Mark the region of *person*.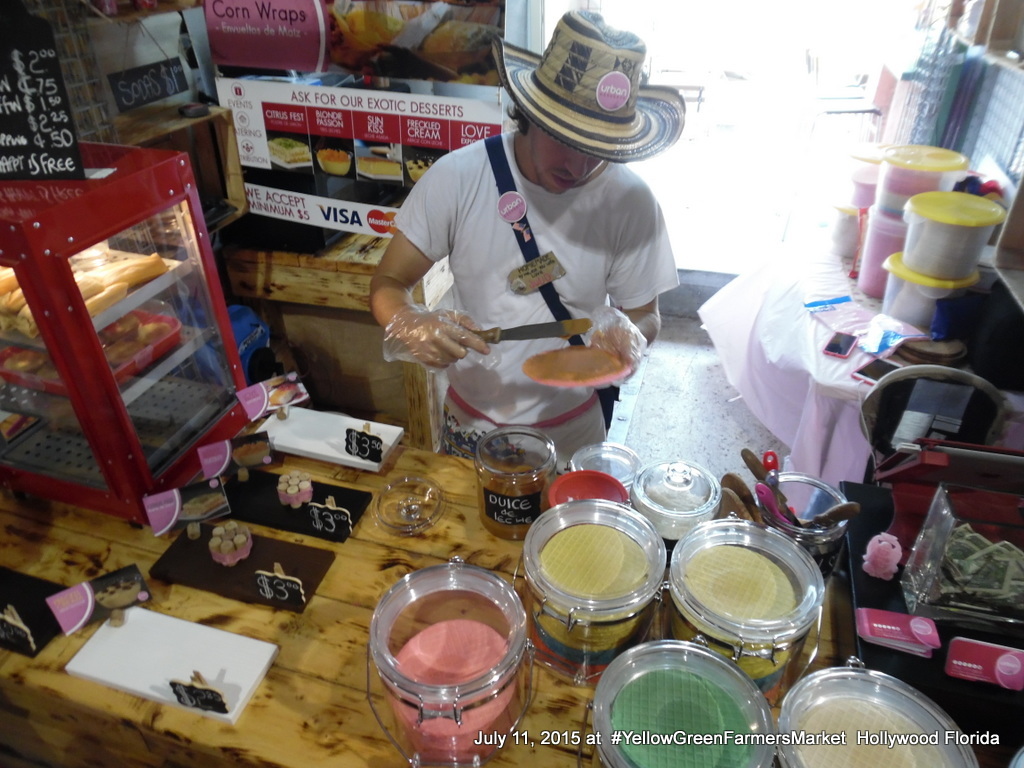
Region: <region>378, 34, 682, 464</region>.
